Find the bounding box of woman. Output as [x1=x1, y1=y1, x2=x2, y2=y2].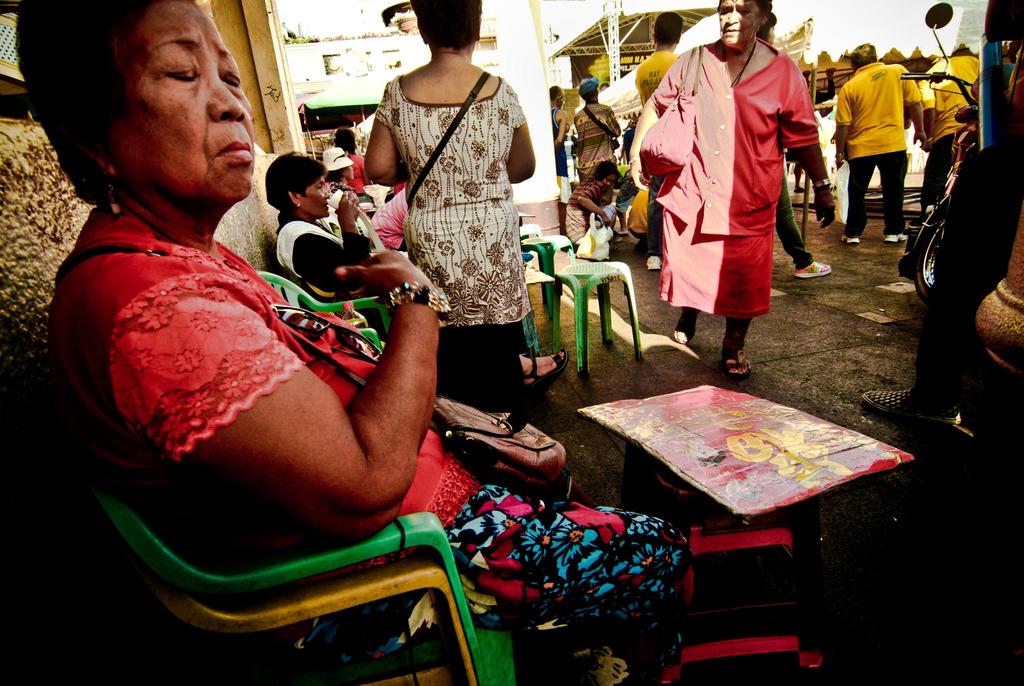
[x1=9, y1=0, x2=694, y2=685].
